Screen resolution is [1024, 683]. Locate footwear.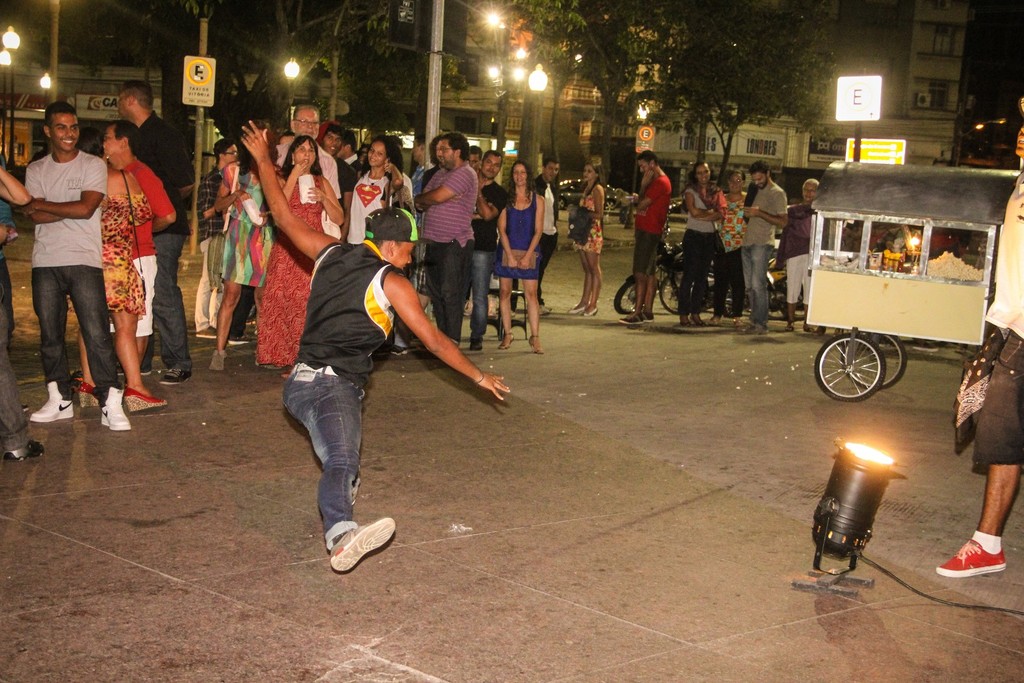
BBox(79, 383, 102, 406).
